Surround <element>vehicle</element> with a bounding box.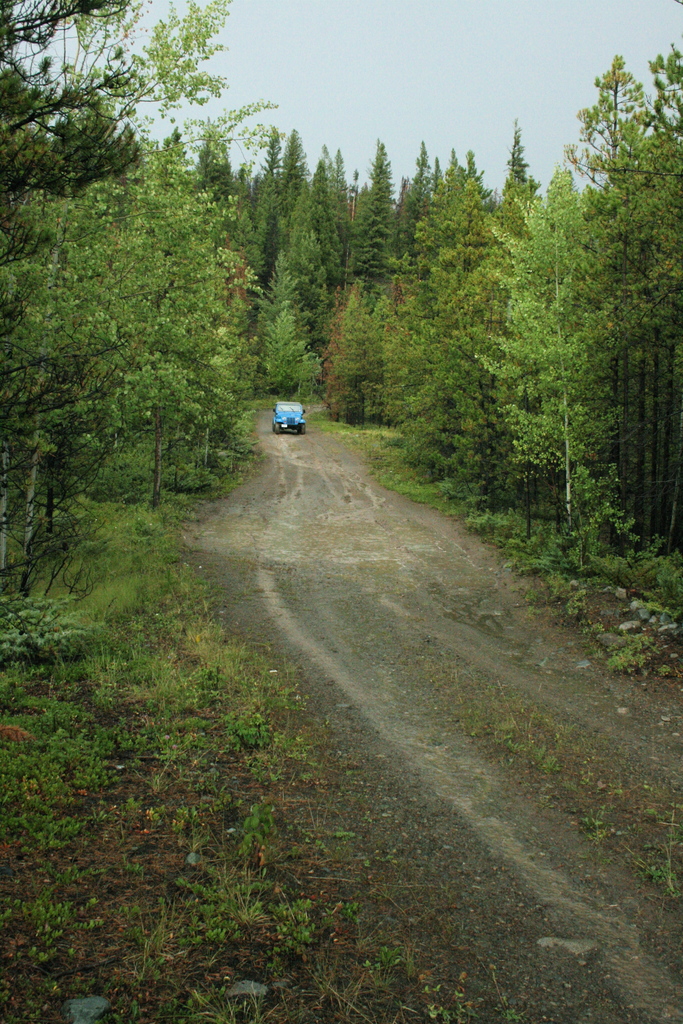
bbox(268, 398, 308, 435).
